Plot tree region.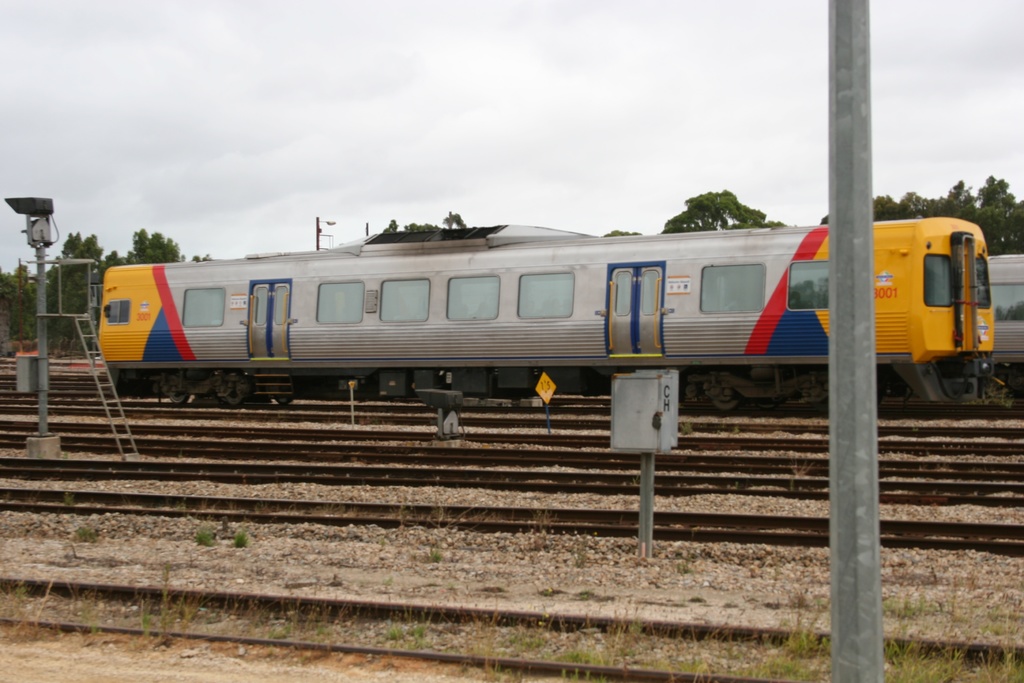
Plotted at region(126, 227, 179, 272).
